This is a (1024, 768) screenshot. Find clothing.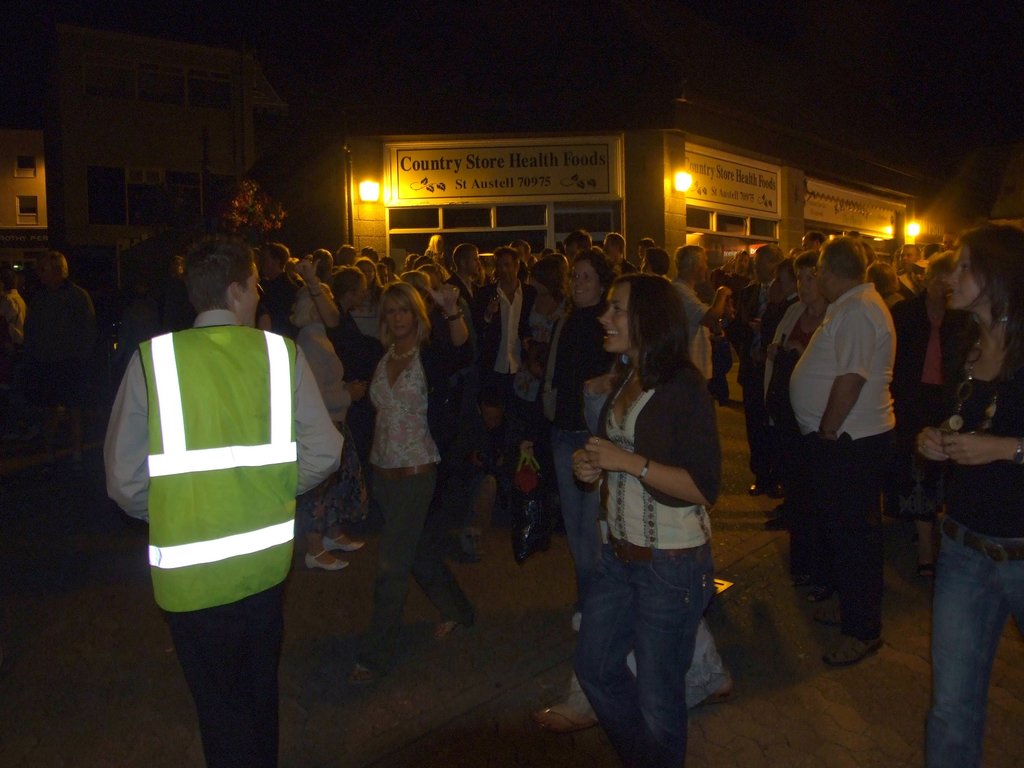
Bounding box: rect(436, 271, 477, 317).
